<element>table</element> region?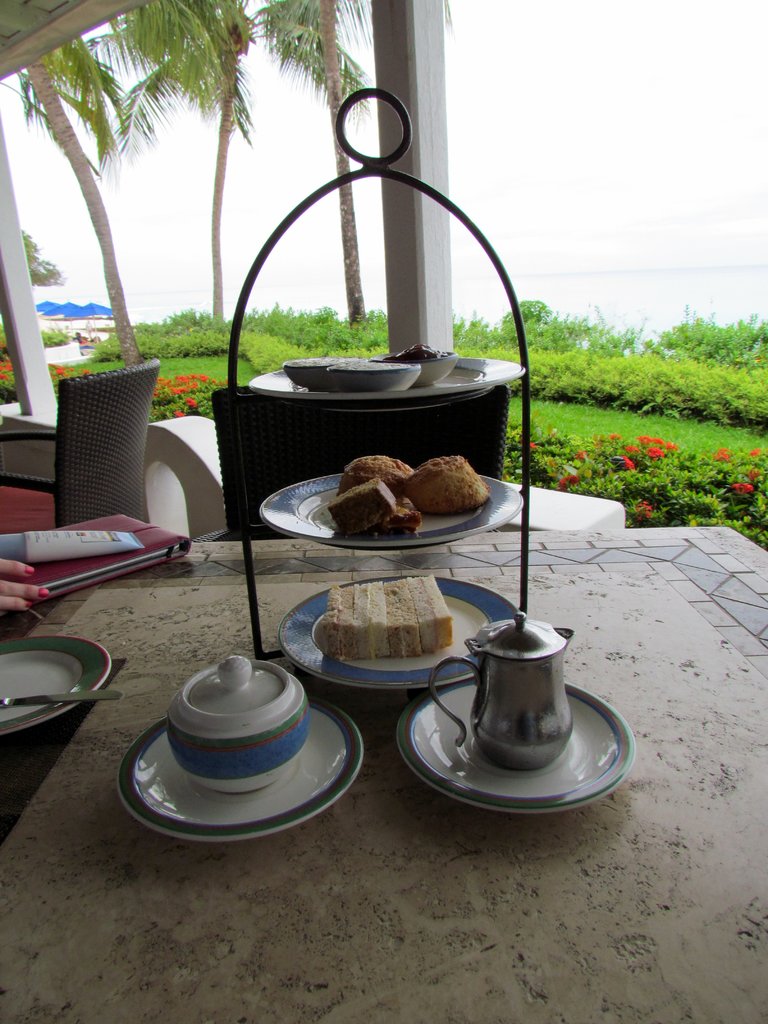
0,541,767,1023
